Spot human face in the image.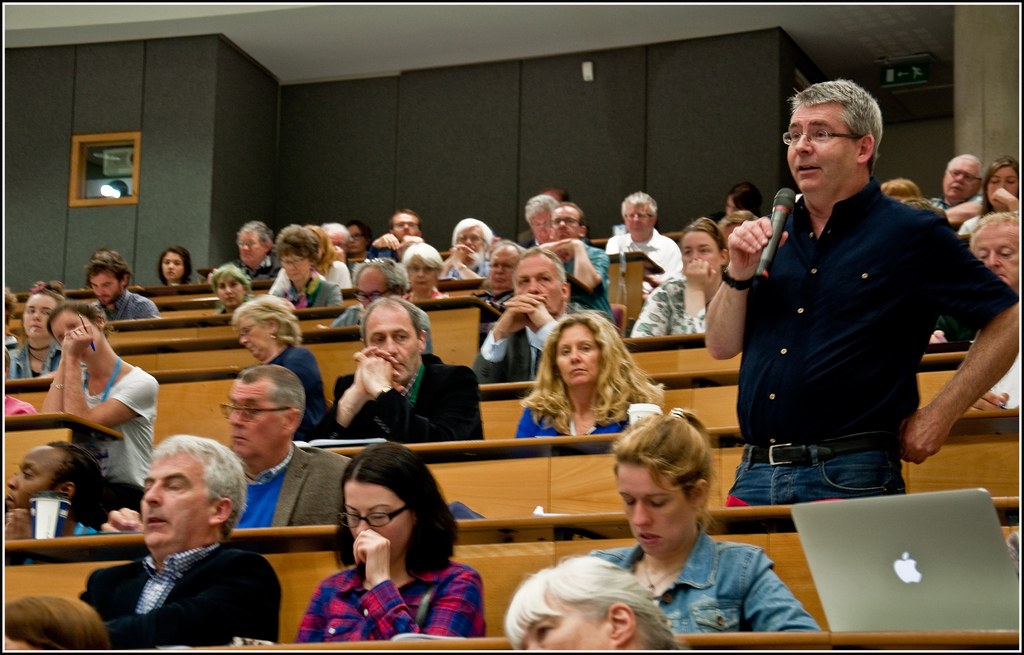
human face found at (280,251,310,282).
